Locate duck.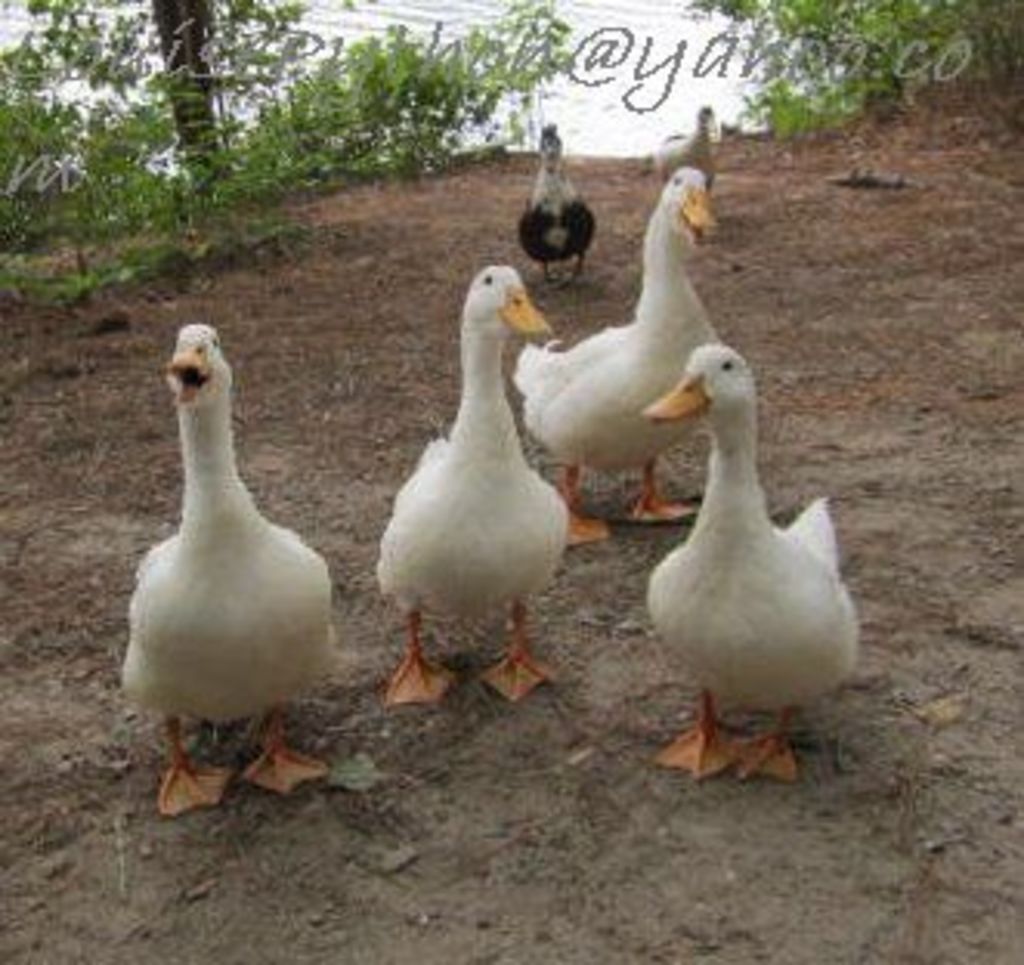
Bounding box: [left=121, top=315, right=346, bottom=817].
